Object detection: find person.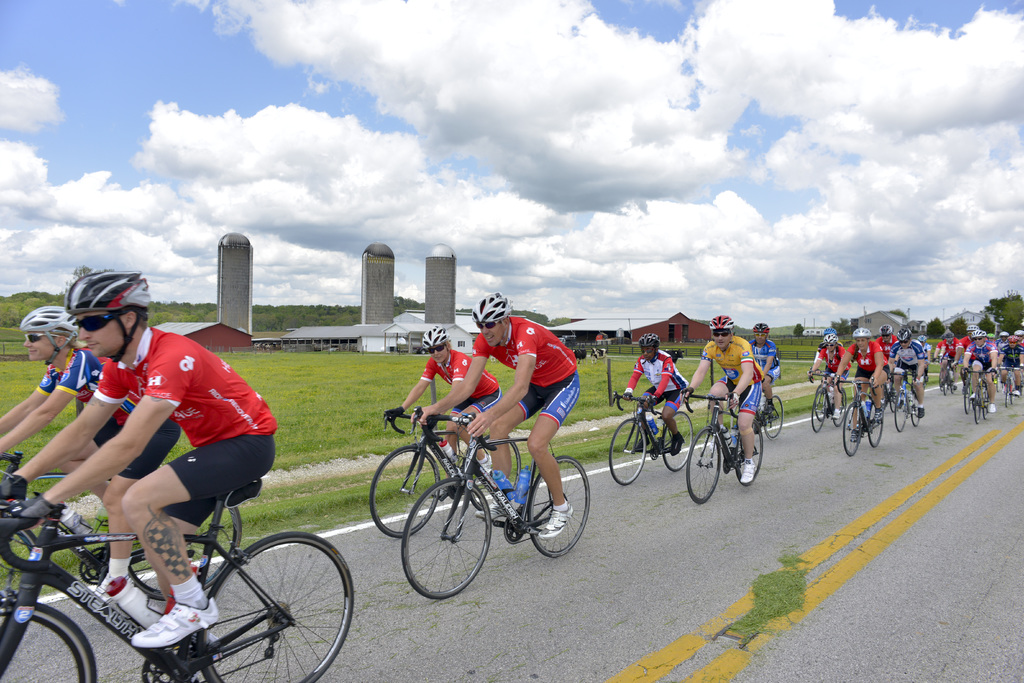
l=686, t=315, r=764, b=485.
